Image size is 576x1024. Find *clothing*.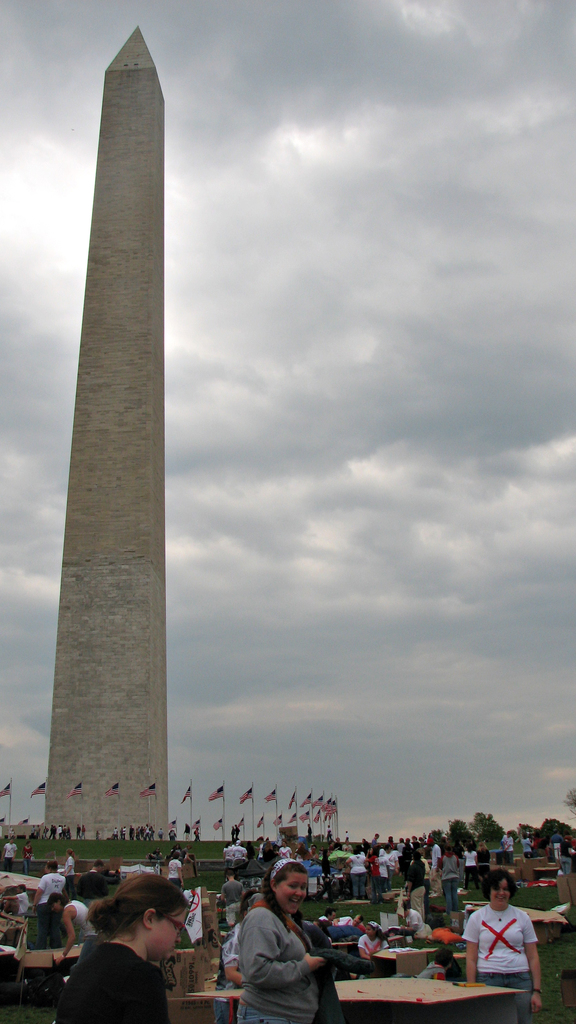
select_region(237, 903, 317, 1023).
